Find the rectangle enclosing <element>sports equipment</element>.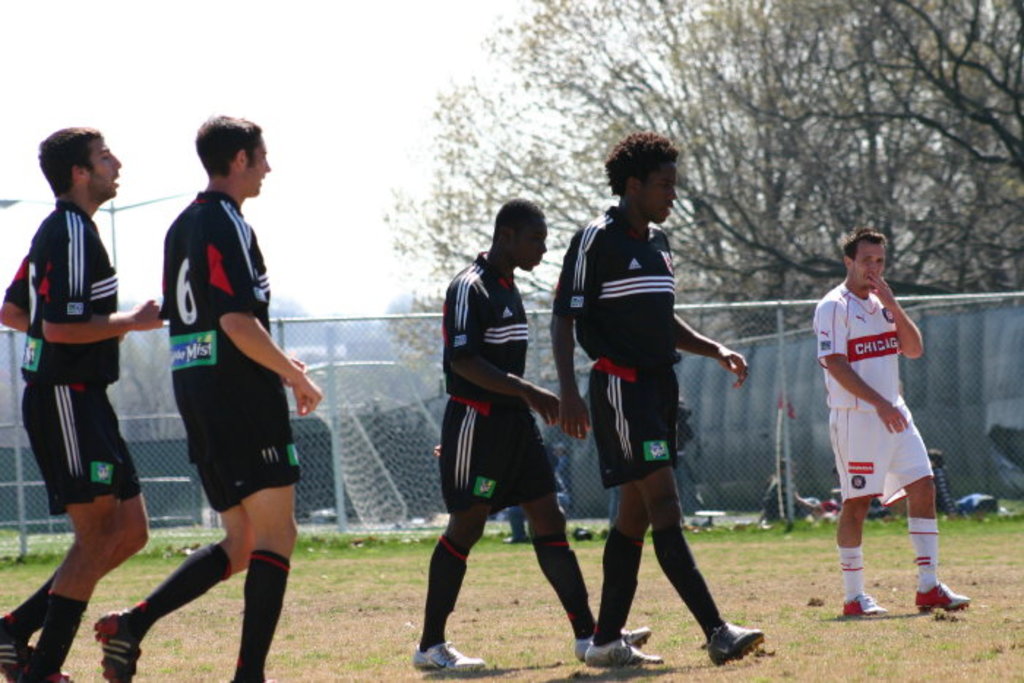
910:575:973:610.
